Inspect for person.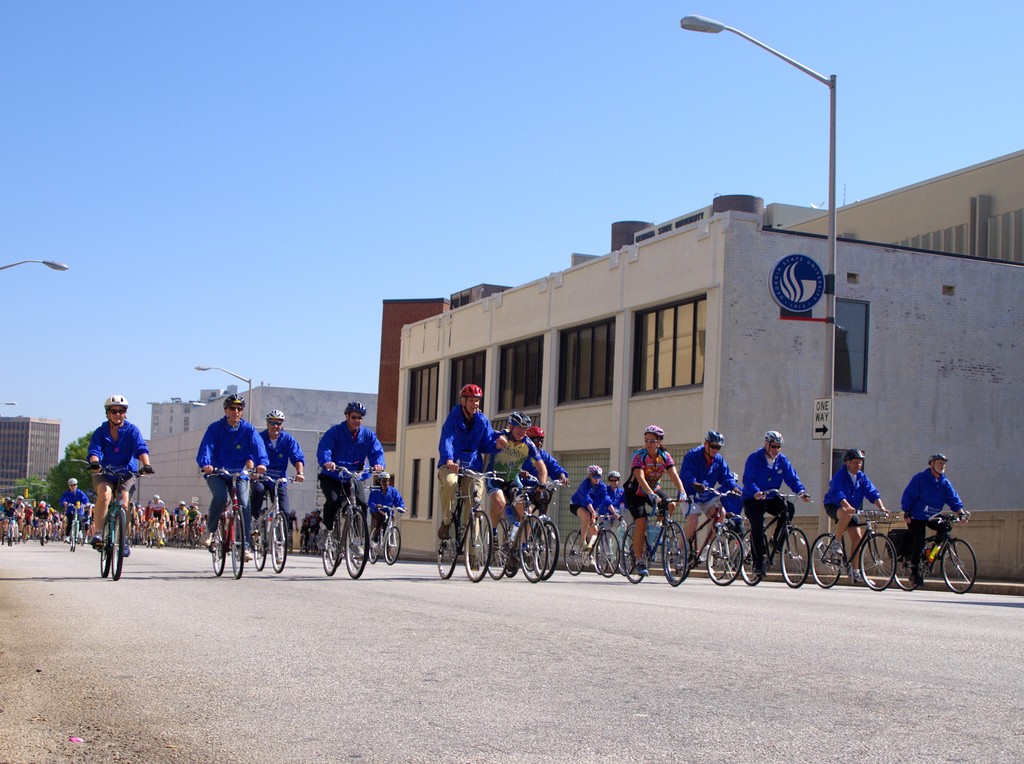
Inspection: 195,389,267,546.
